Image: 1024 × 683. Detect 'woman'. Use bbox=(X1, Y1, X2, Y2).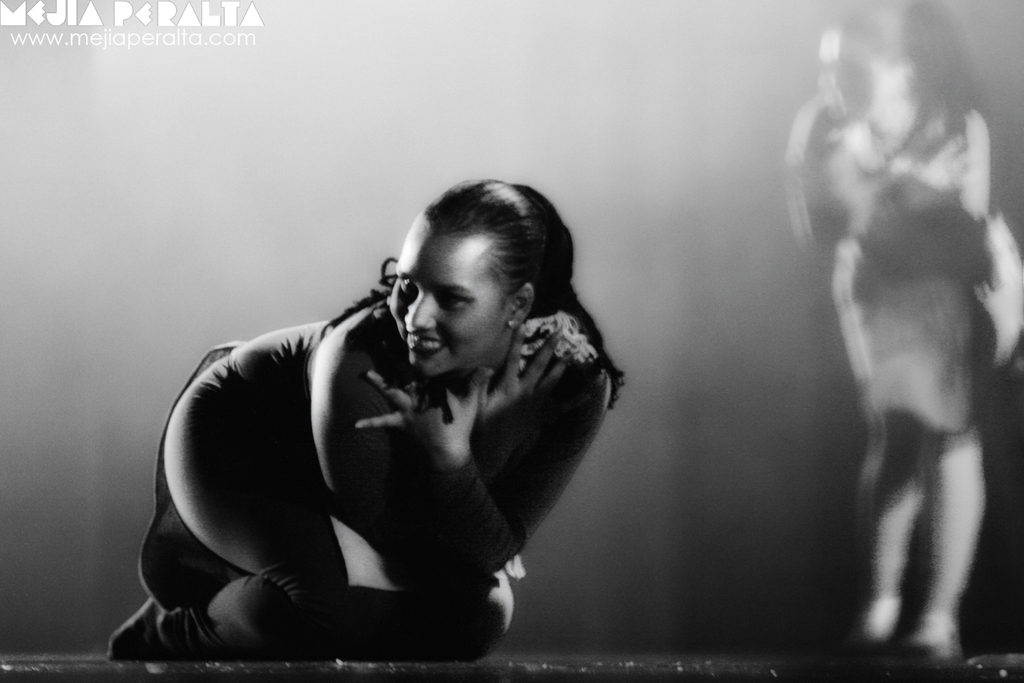
bbox=(786, 0, 1023, 658).
